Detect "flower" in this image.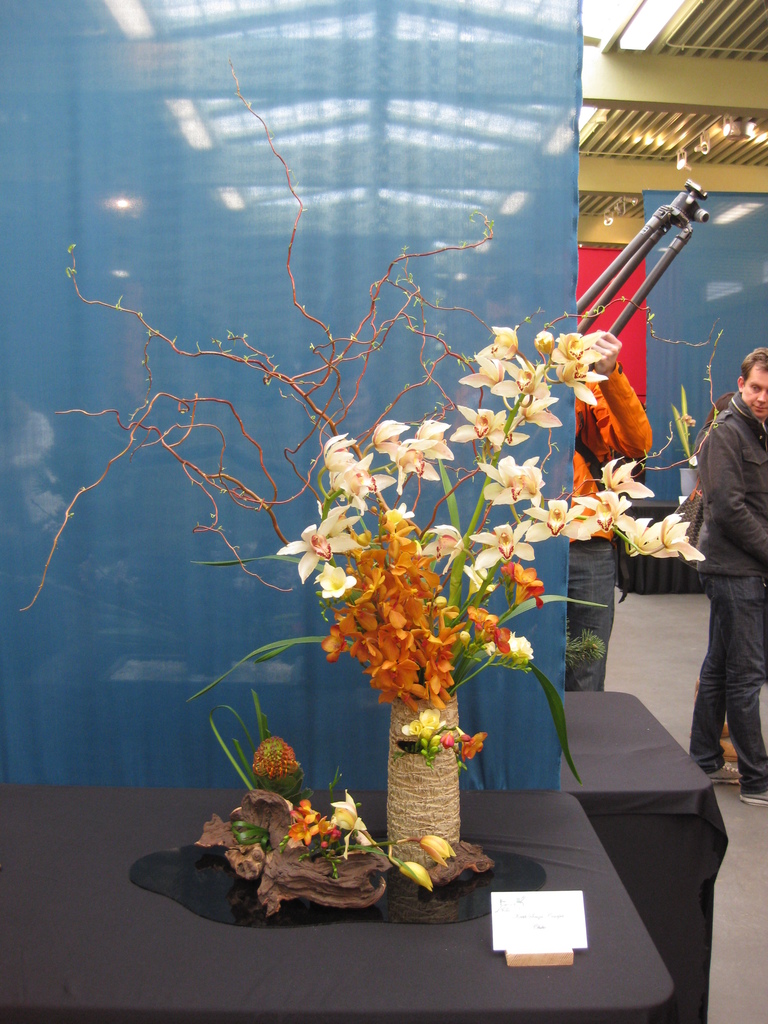
Detection: bbox=[420, 831, 450, 860].
